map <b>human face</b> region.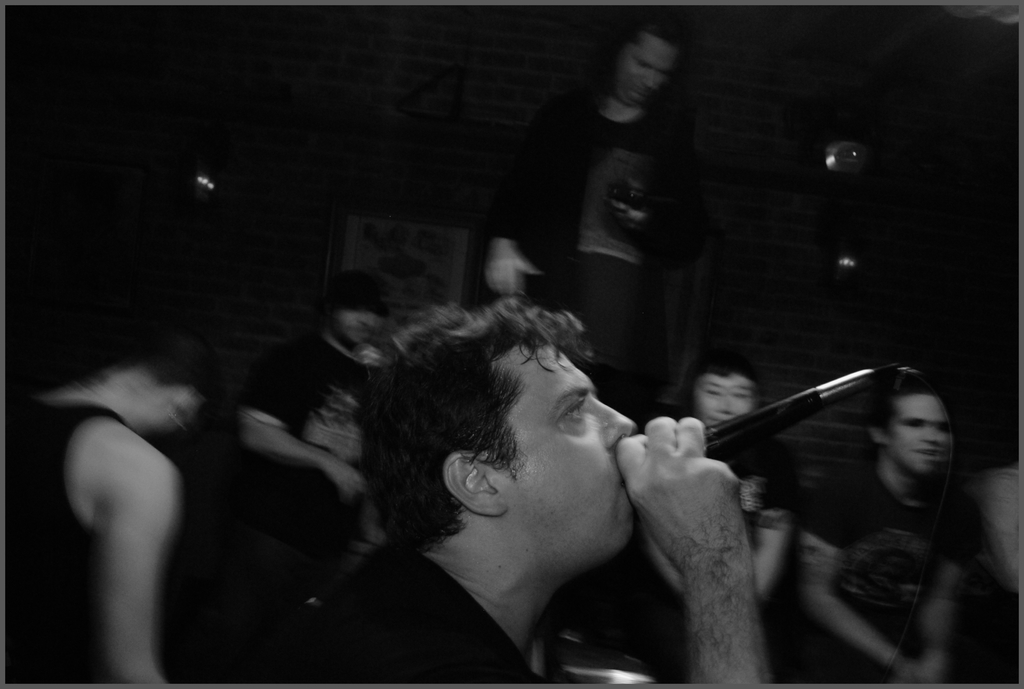
Mapped to (x1=694, y1=371, x2=753, y2=426).
